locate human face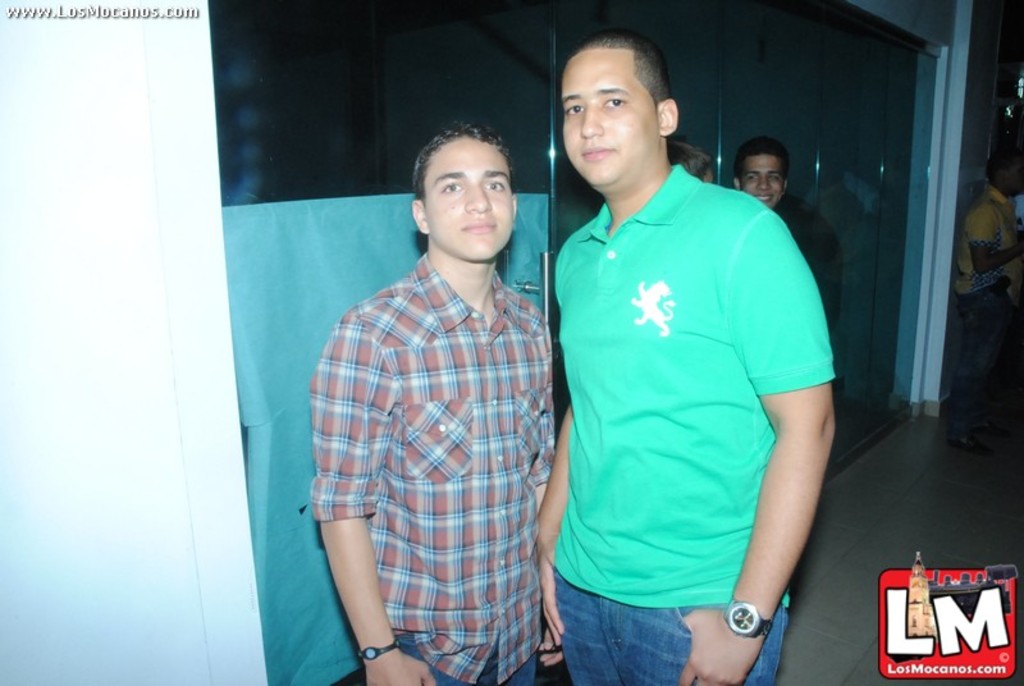
(left=425, top=140, right=515, bottom=261)
